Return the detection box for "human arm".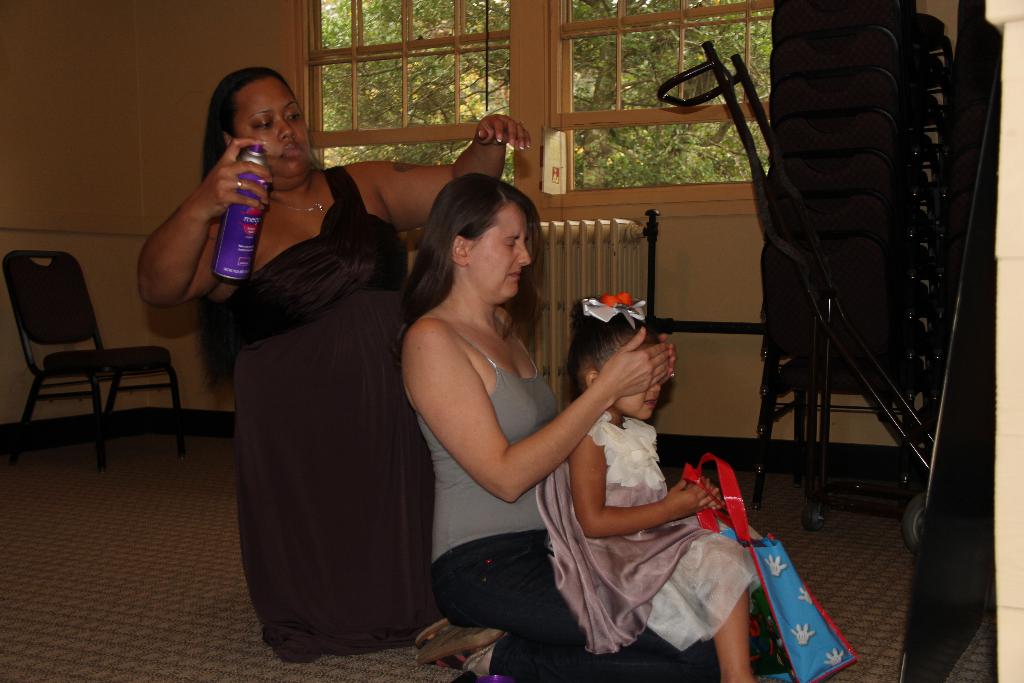
crop(404, 321, 673, 504).
